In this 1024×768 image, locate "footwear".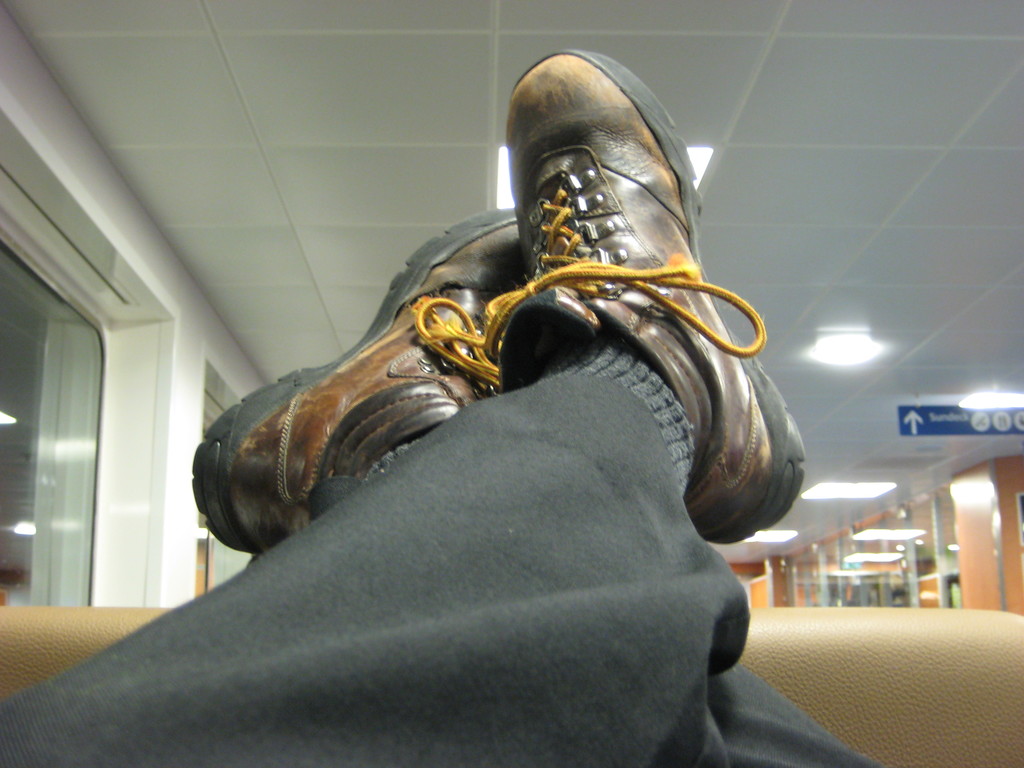
Bounding box: {"left": 187, "top": 204, "right": 525, "bottom": 554}.
